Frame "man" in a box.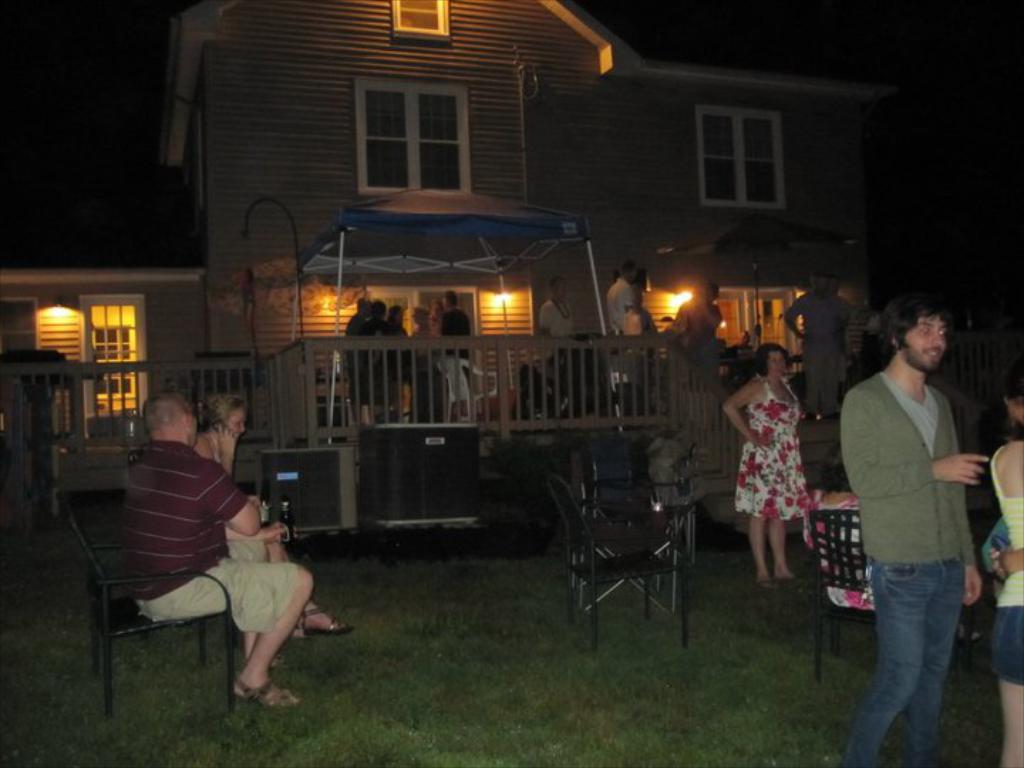
<region>607, 260, 643, 388</region>.
